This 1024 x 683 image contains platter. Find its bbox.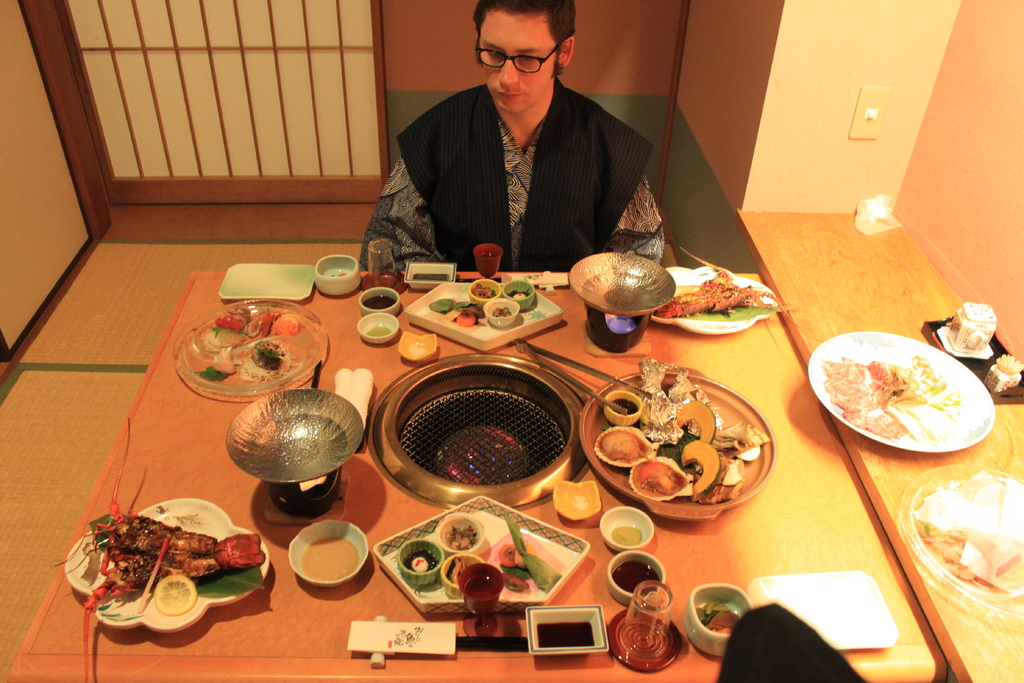
177/295/325/396.
